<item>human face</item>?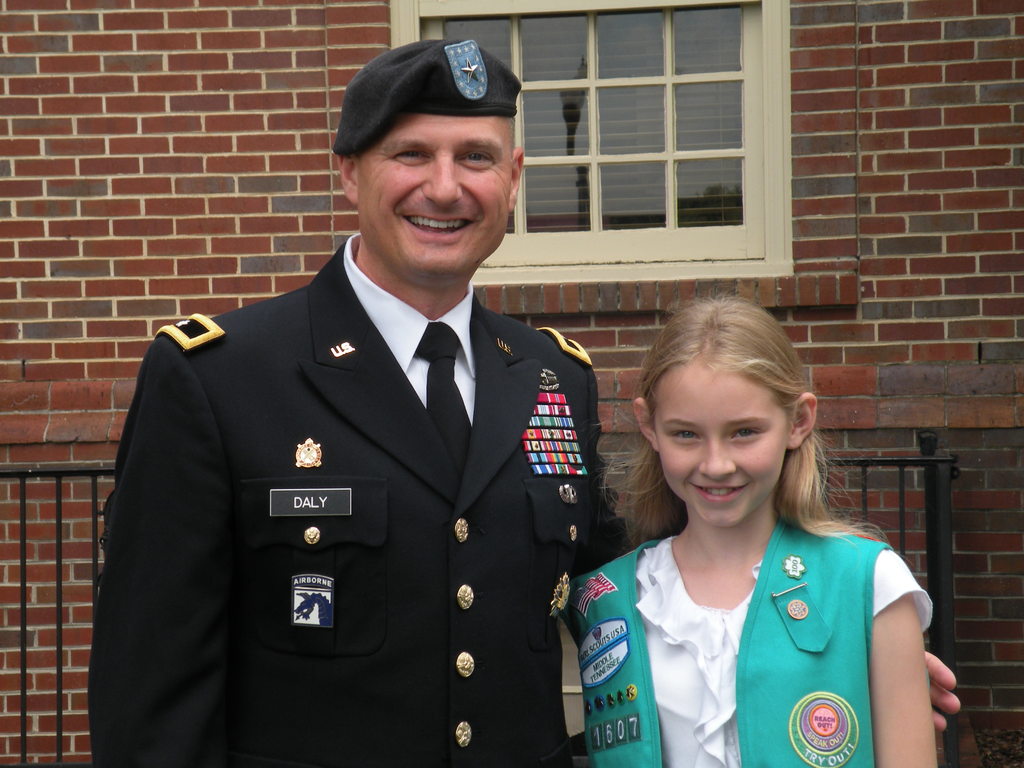
Rect(655, 363, 787, 529)
